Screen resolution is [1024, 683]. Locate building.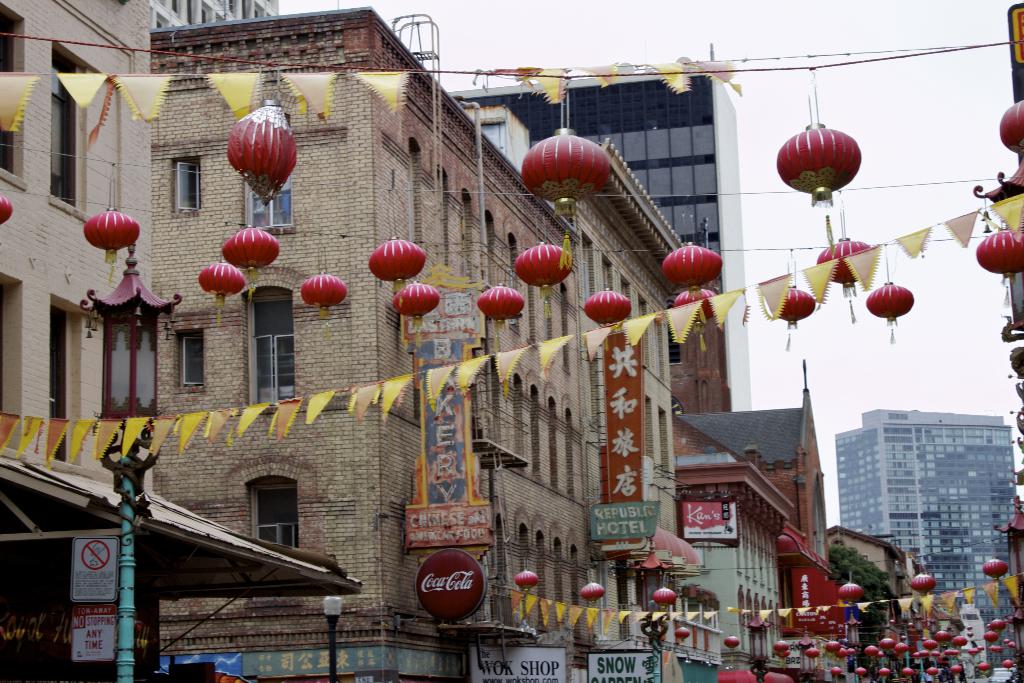
box=[671, 362, 848, 682].
